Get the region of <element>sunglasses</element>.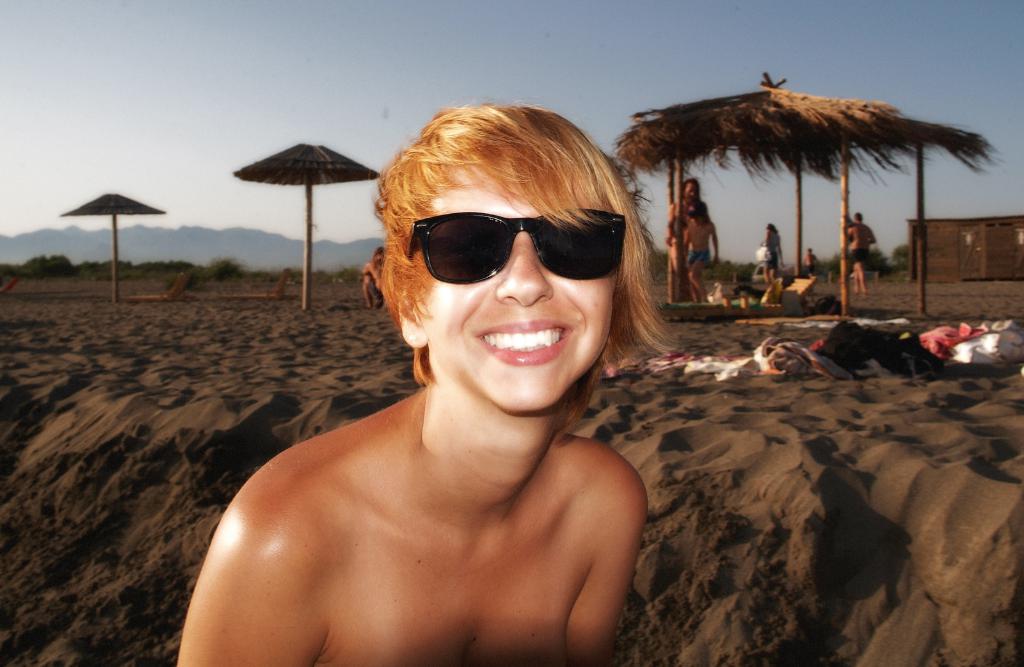
BBox(384, 207, 632, 285).
